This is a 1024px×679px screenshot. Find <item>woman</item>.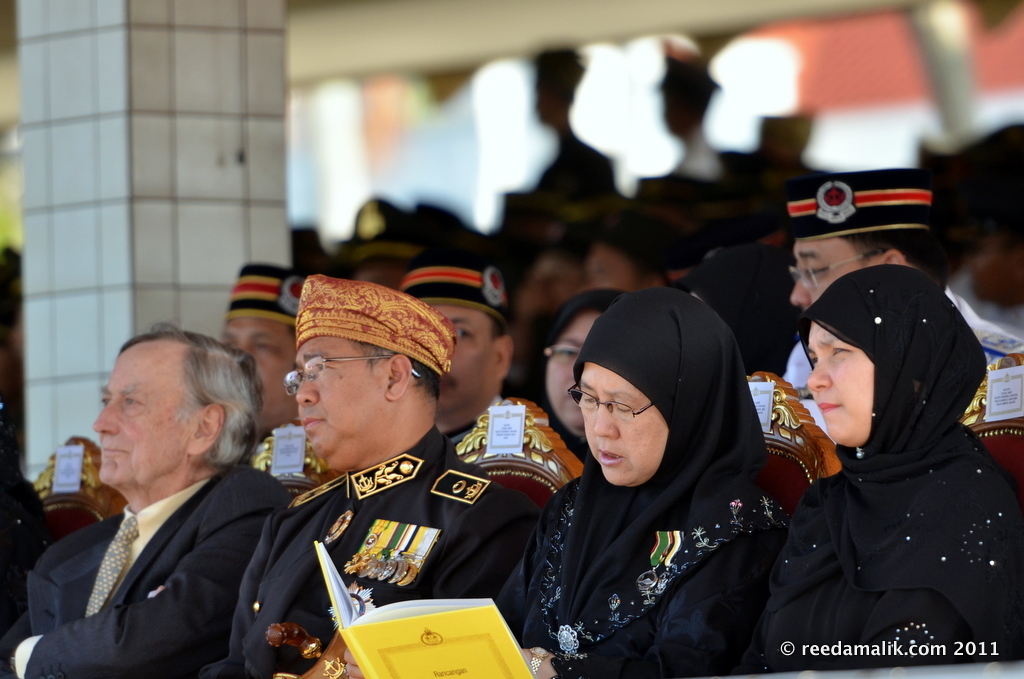
Bounding box: <box>530,295,605,472</box>.
